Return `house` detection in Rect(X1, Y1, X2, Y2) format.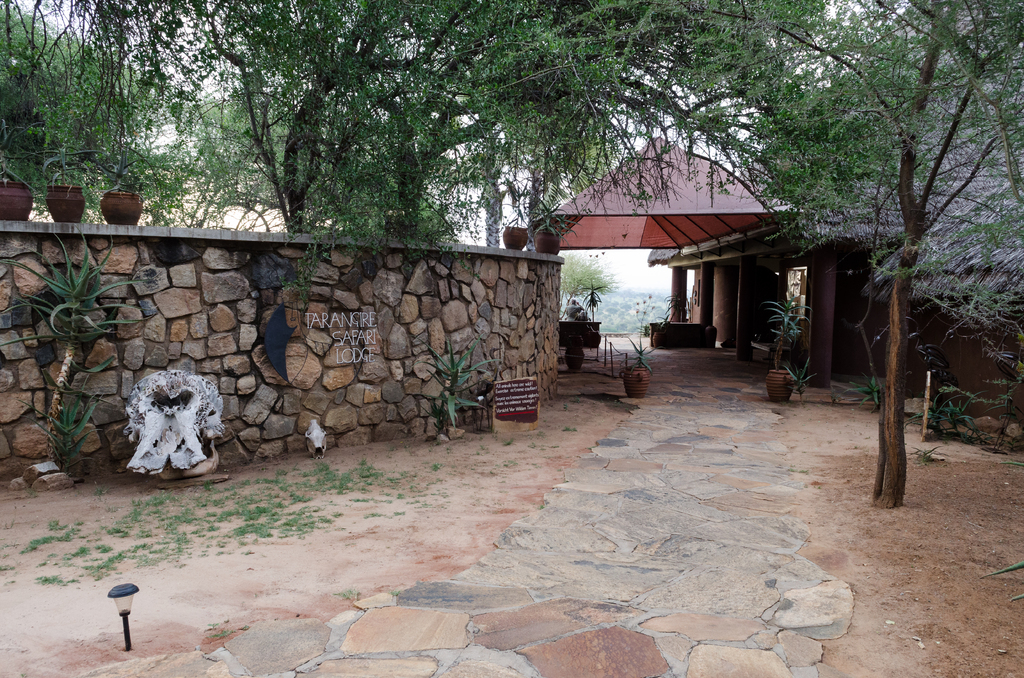
Rect(902, 86, 1019, 412).
